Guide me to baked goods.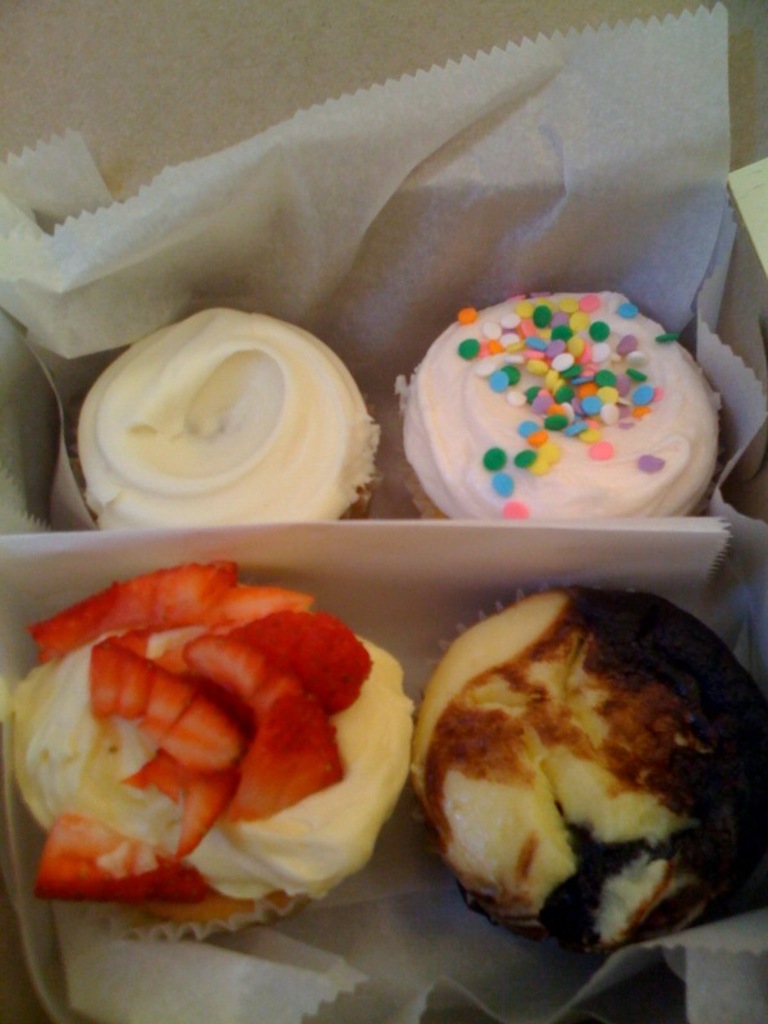
Guidance: select_region(407, 582, 767, 963).
